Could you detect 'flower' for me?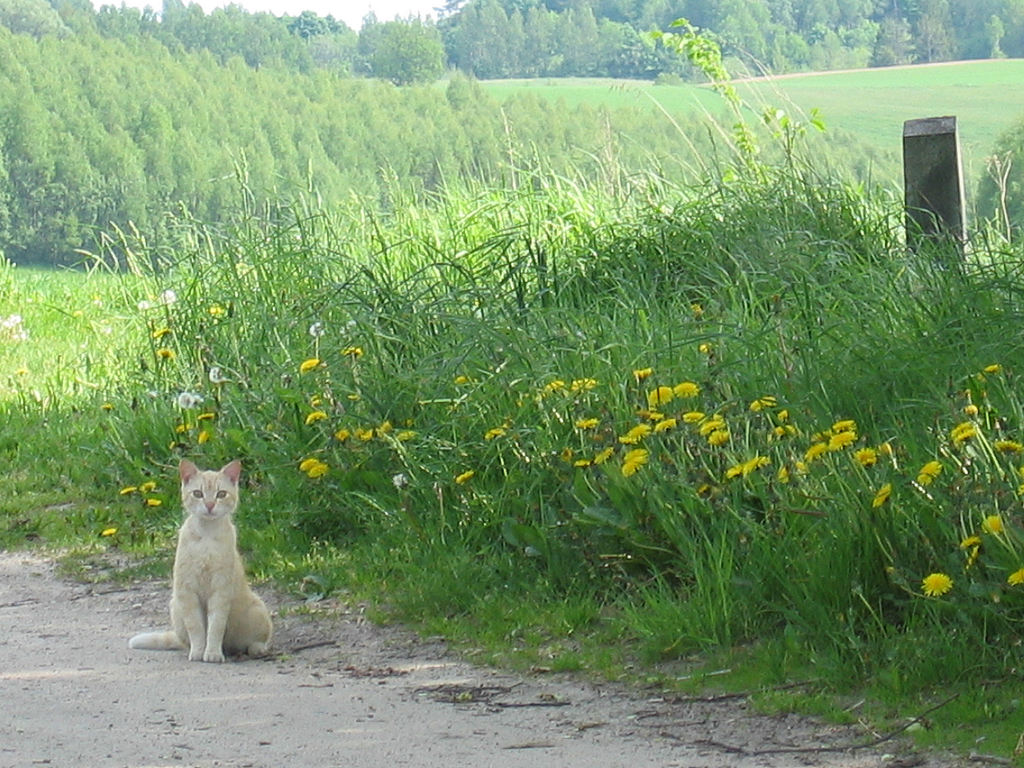
Detection result: 858/447/874/463.
